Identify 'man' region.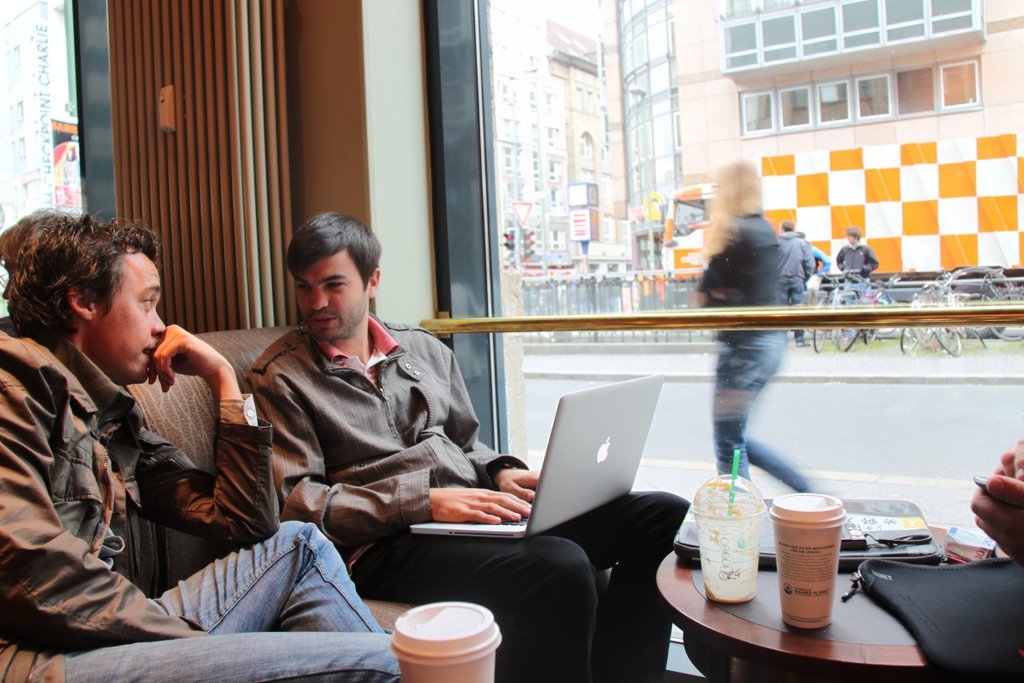
Region: select_region(0, 219, 279, 655).
